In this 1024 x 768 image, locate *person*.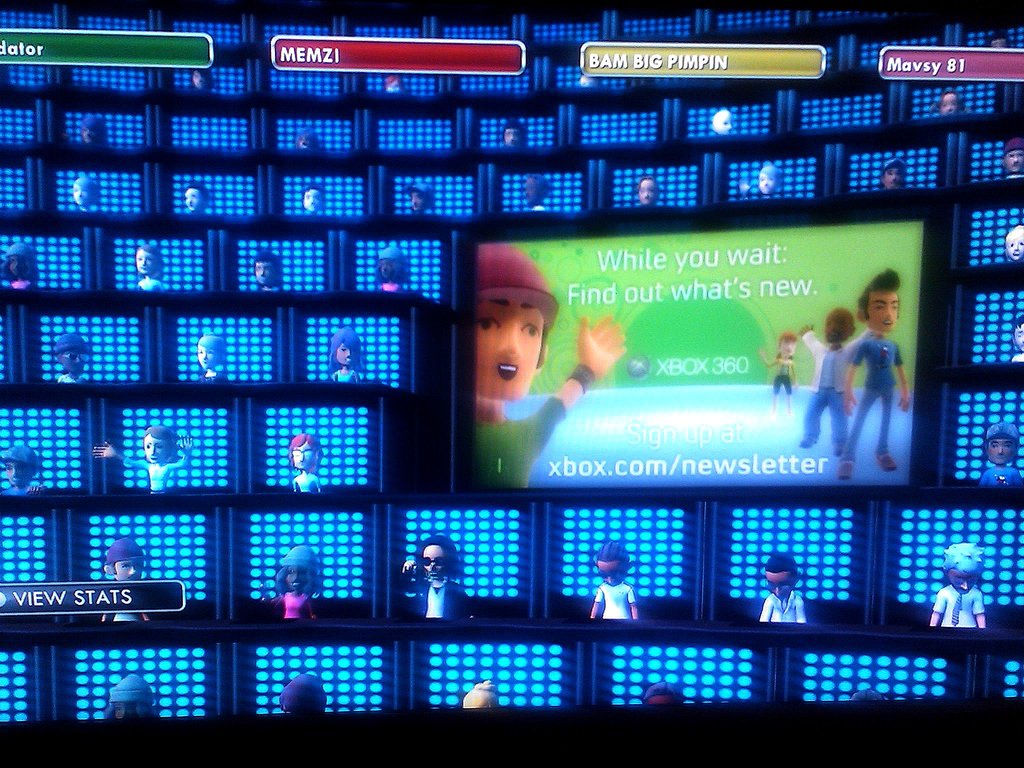
Bounding box: 137:241:165:294.
